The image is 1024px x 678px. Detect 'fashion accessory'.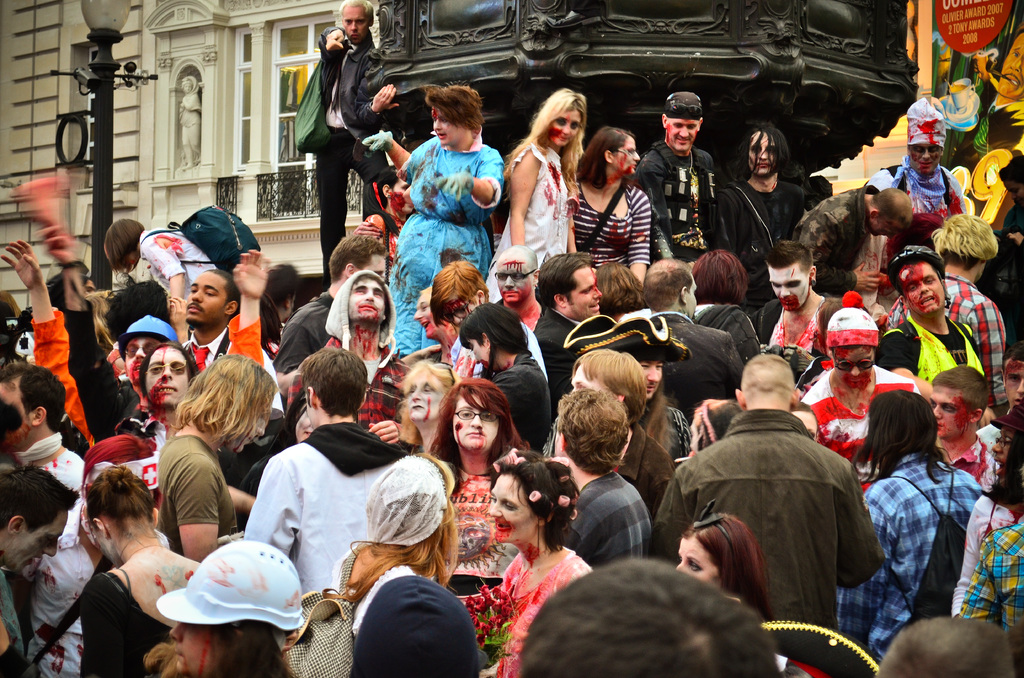
Detection: detection(580, 180, 625, 251).
